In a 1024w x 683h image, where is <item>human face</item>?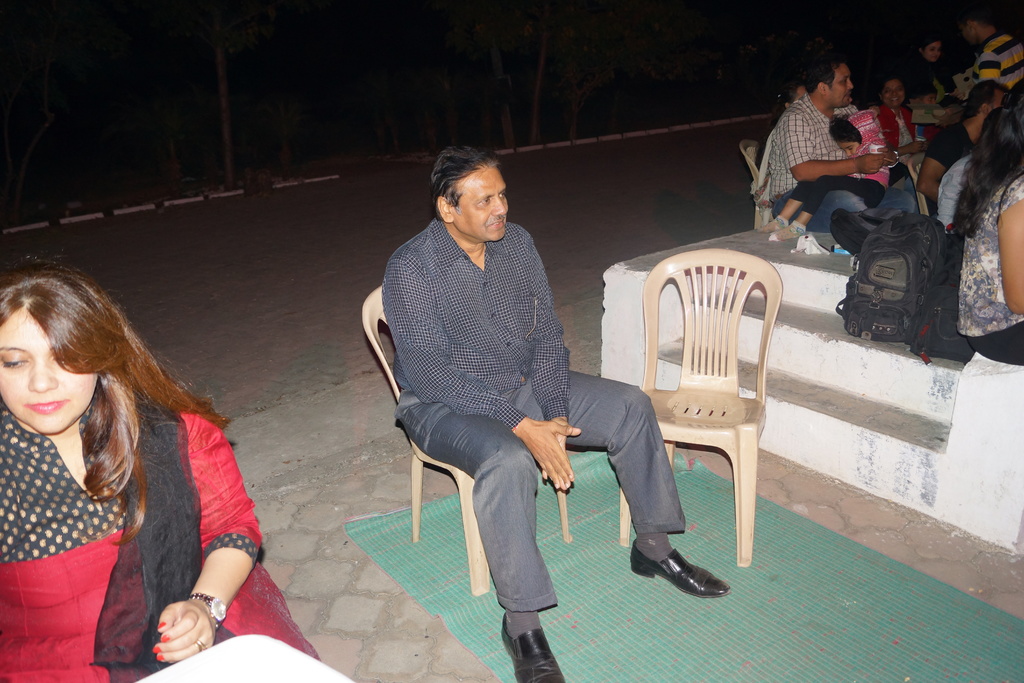
[926,39,938,62].
